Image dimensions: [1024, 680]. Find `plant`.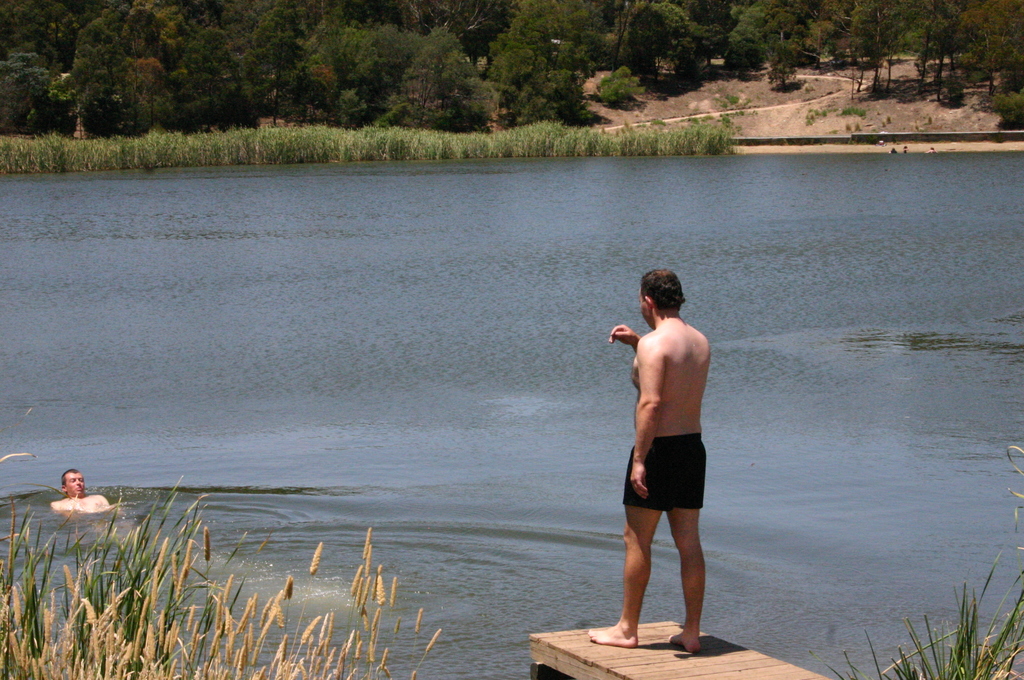
detection(851, 120, 859, 131).
